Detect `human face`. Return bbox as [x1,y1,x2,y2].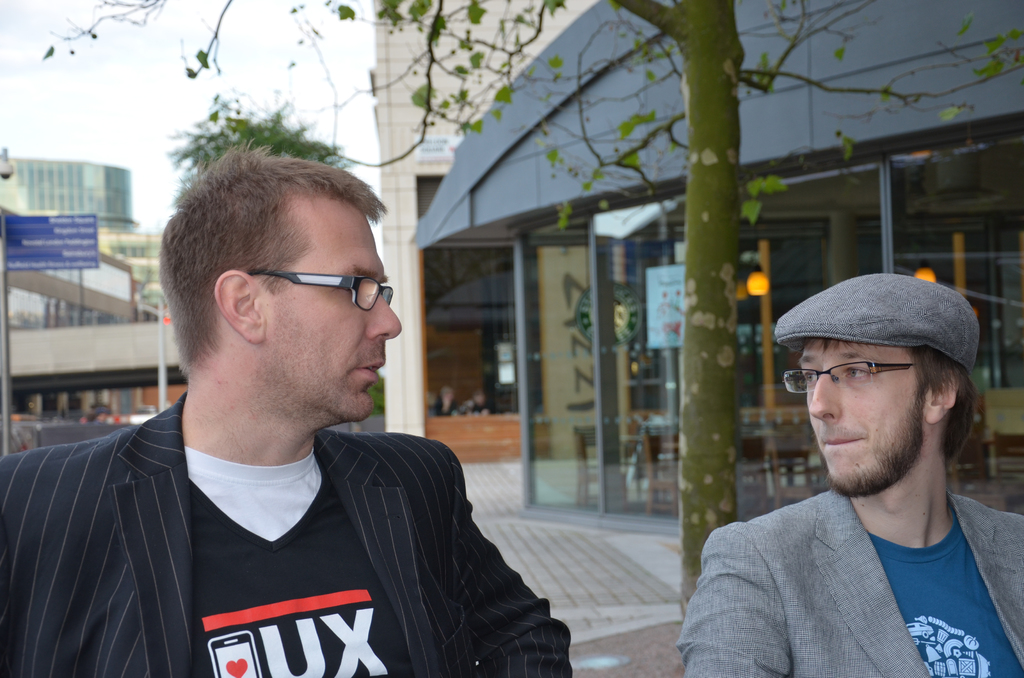
[264,197,405,423].
